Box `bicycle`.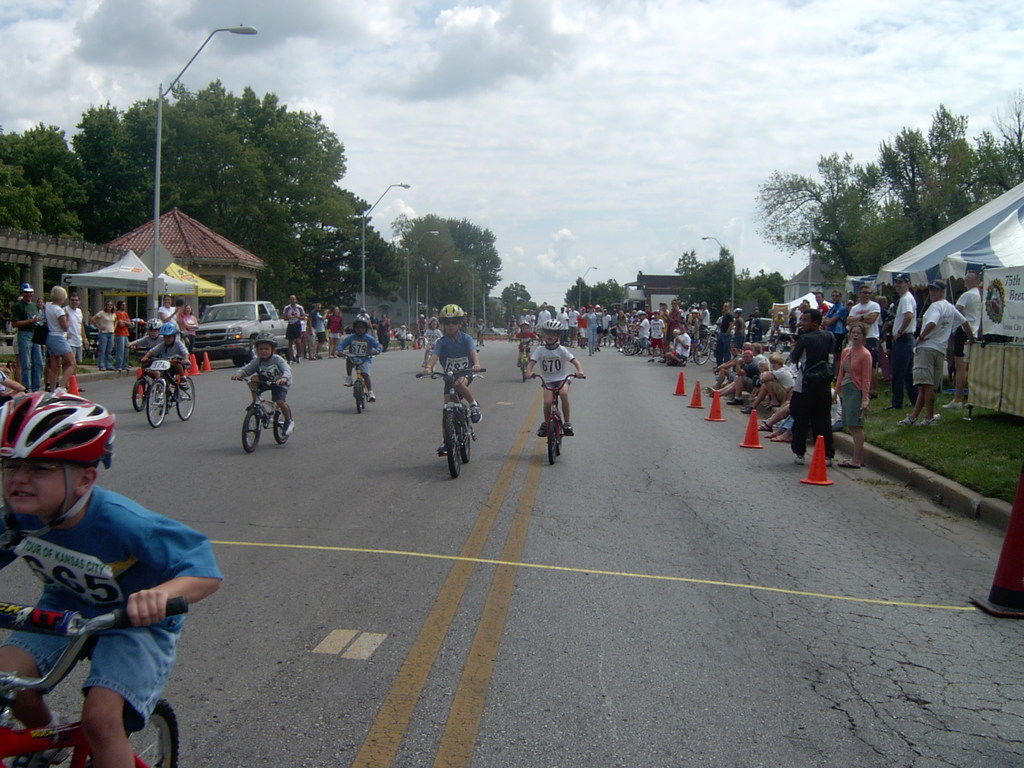
crop(476, 328, 484, 346).
